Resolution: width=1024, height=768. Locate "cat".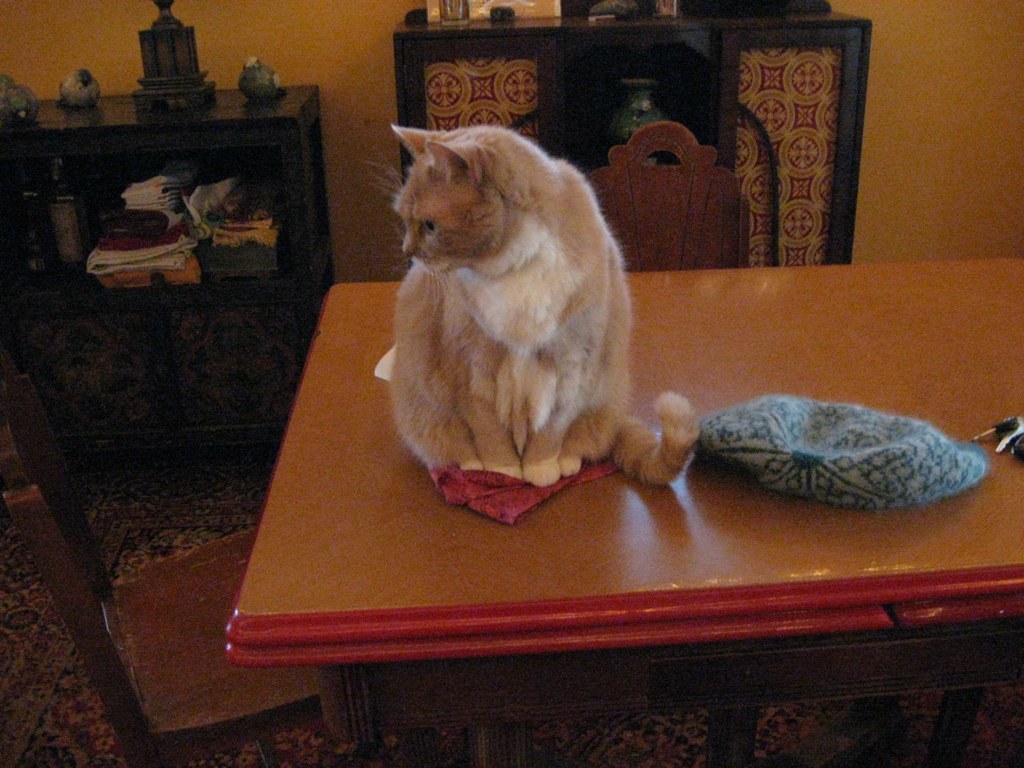
<bbox>365, 124, 703, 484</bbox>.
